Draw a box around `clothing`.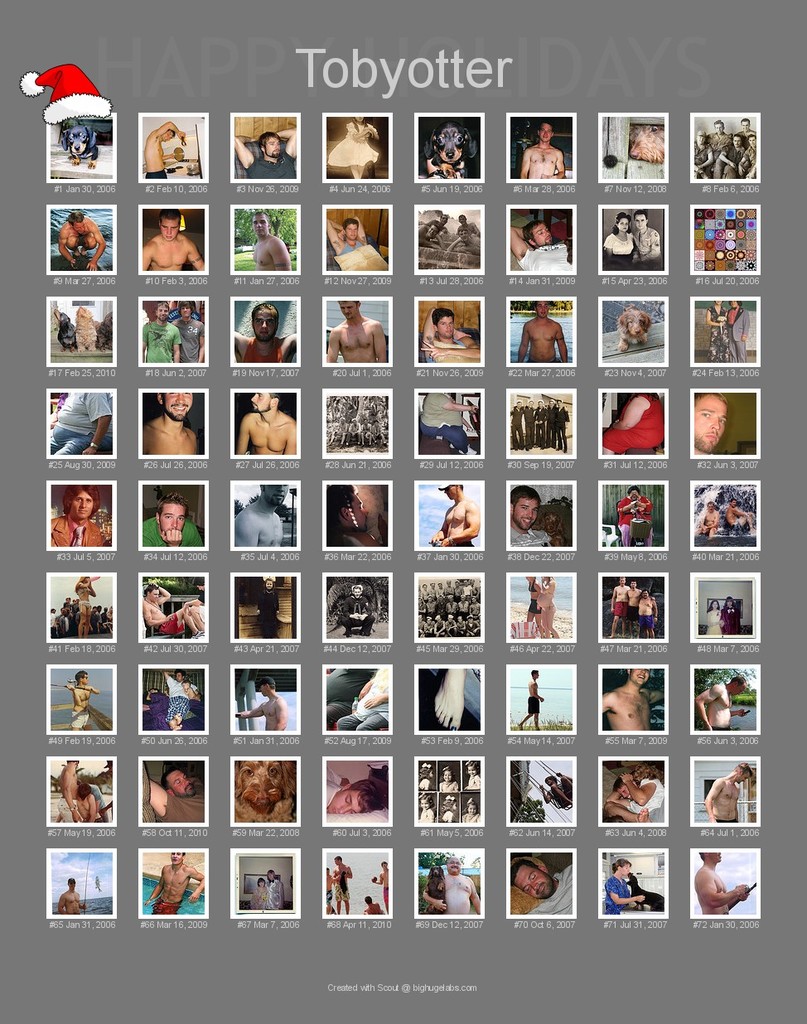
465,767,484,792.
